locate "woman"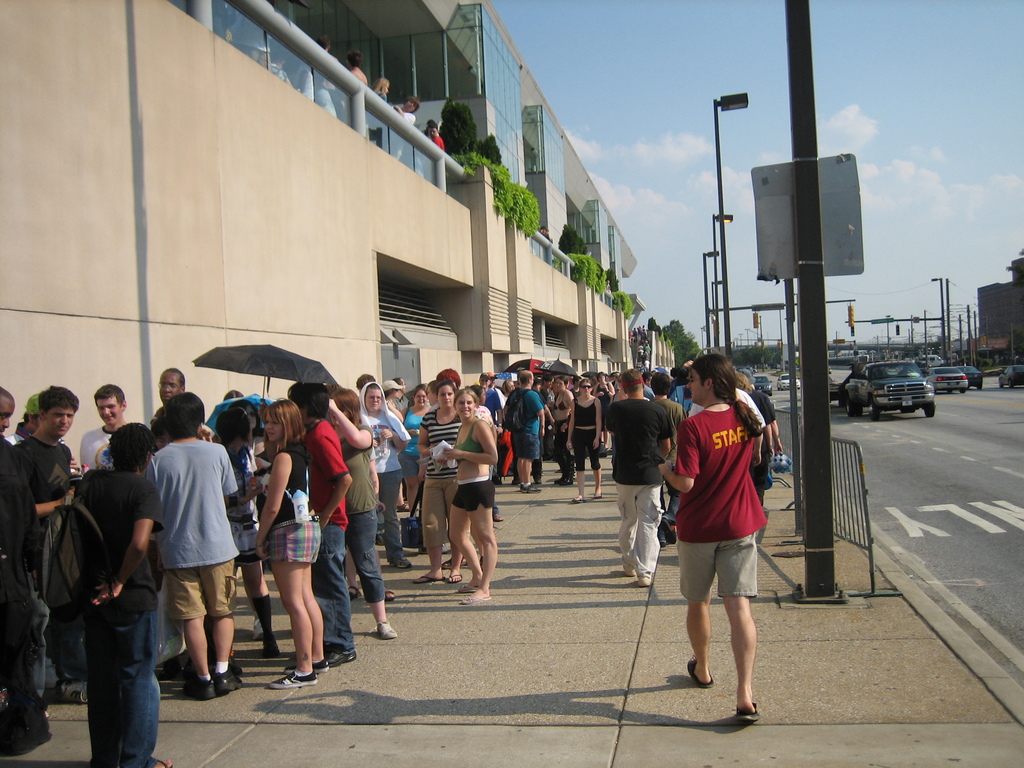
bbox=(552, 378, 573, 474)
